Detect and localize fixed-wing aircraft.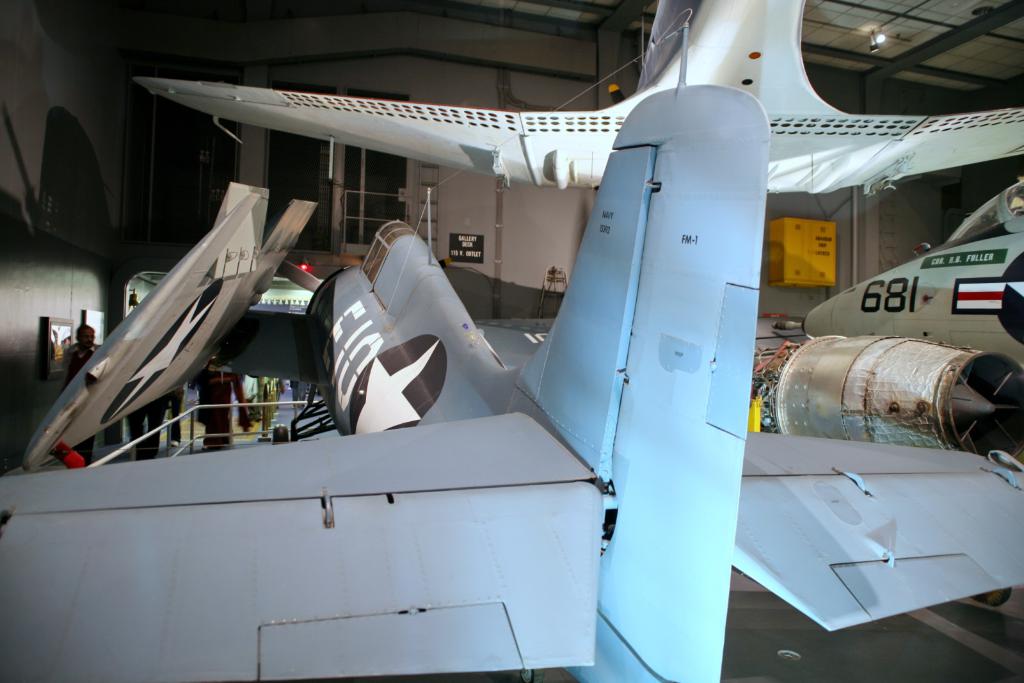
Localized at 123,0,1022,214.
